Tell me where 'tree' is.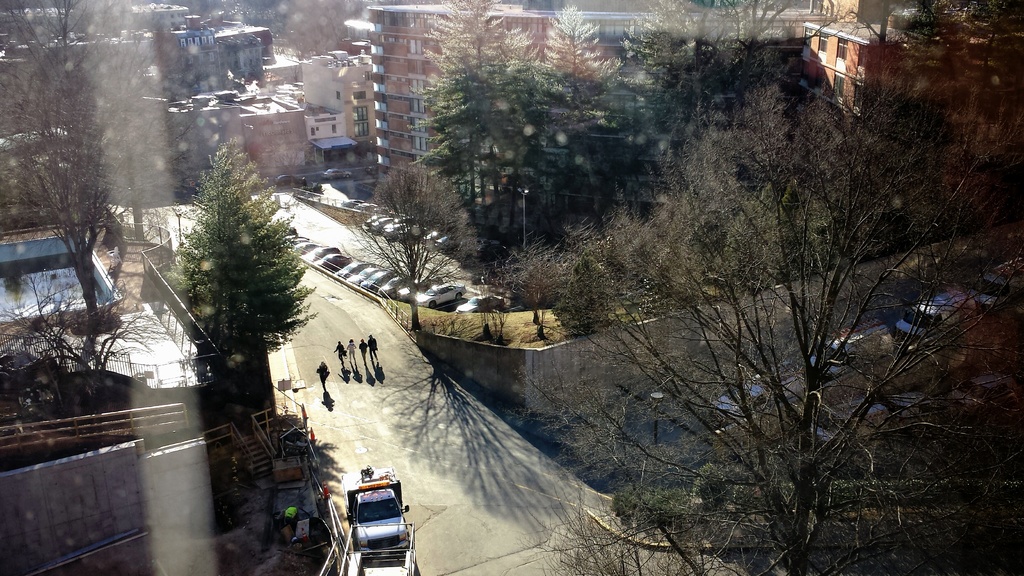
'tree' is at l=335, t=161, r=480, b=331.
